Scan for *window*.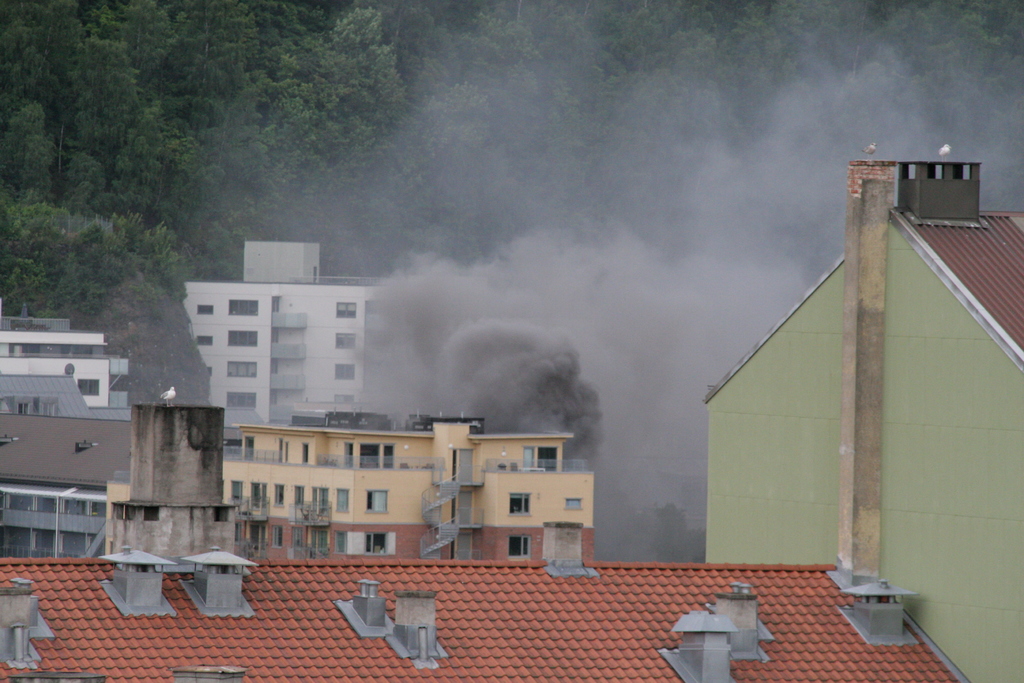
Scan result: bbox=(227, 363, 258, 375).
